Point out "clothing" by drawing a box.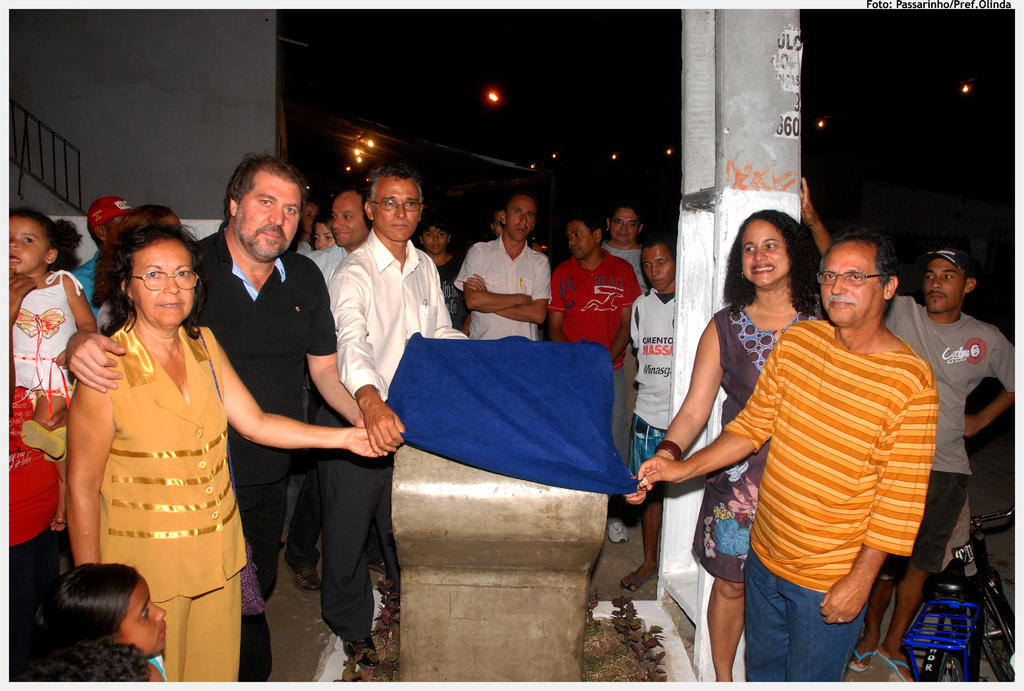
BBox(628, 284, 677, 477).
